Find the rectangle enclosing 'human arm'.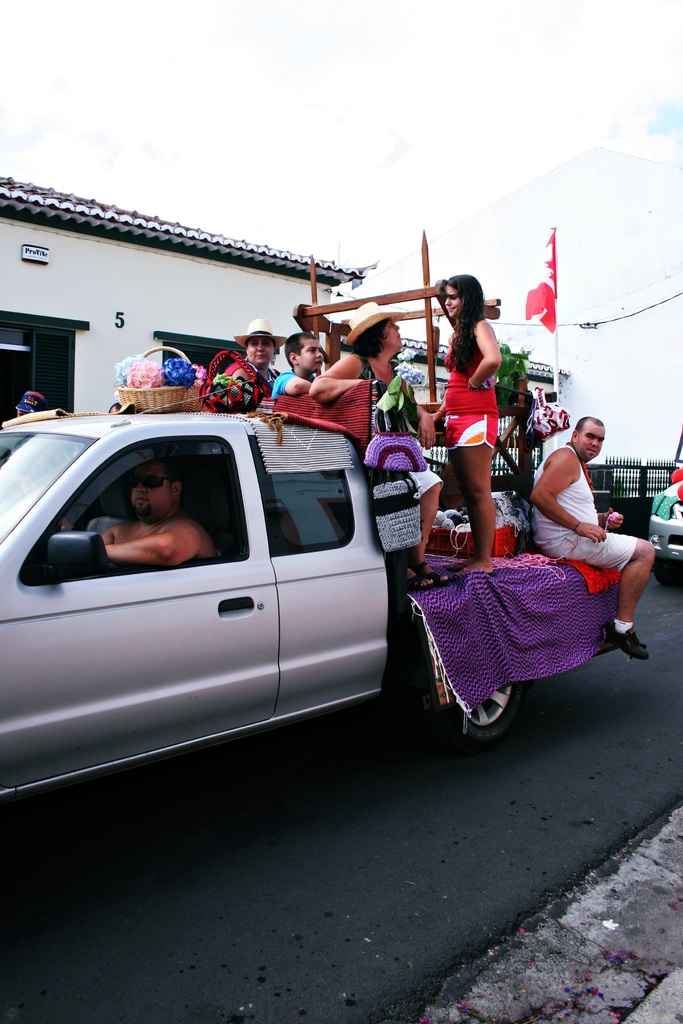
pyautogui.locateOnScreen(306, 349, 365, 406).
